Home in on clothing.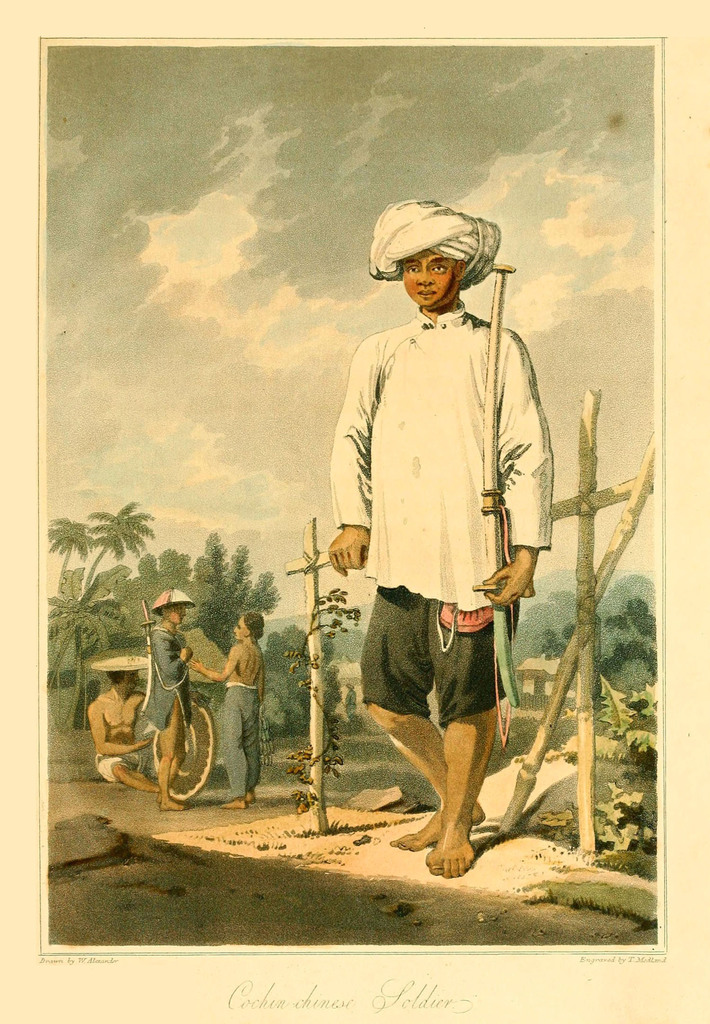
Homed in at box(142, 620, 191, 729).
